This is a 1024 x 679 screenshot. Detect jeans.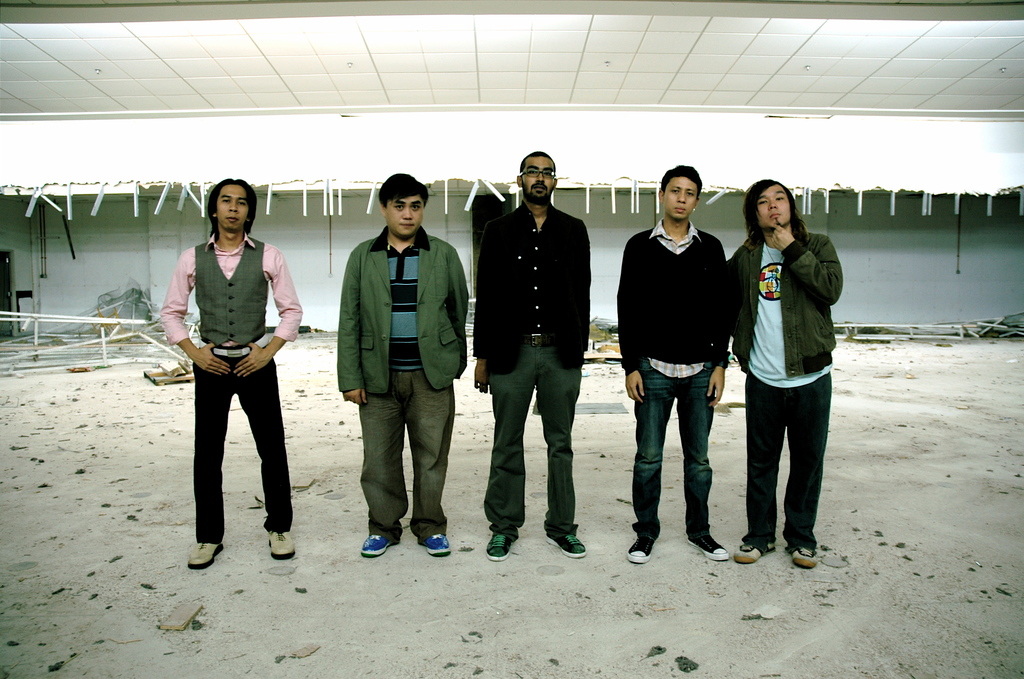
479, 331, 582, 541.
